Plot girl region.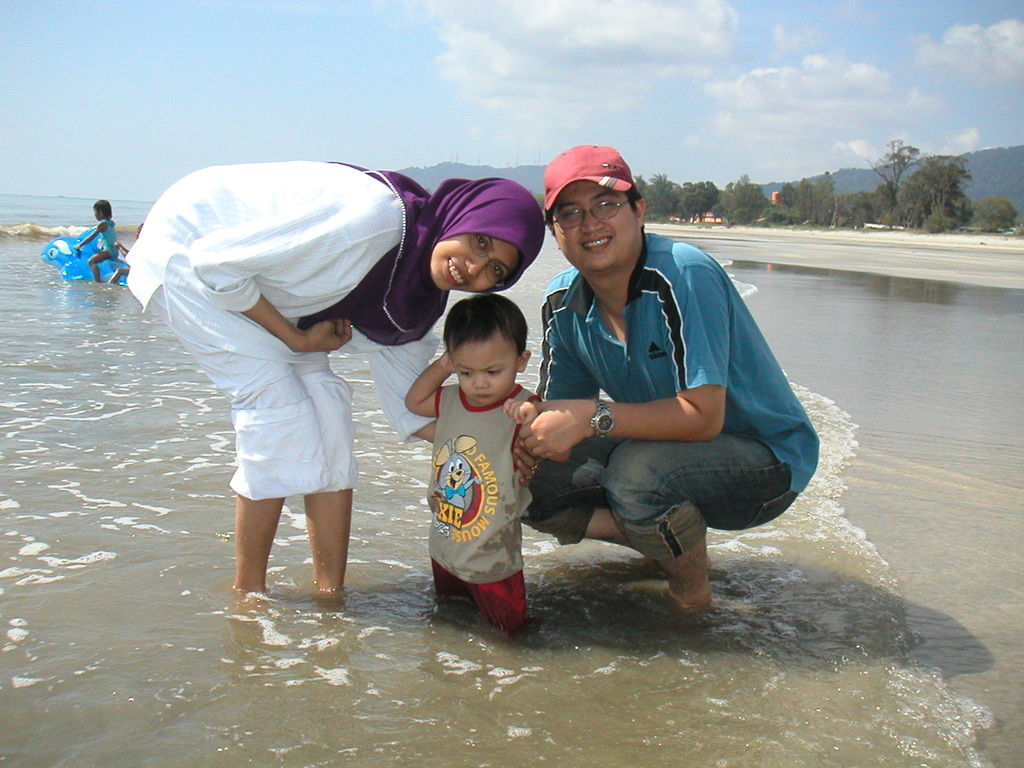
Plotted at left=78, top=196, right=116, bottom=280.
